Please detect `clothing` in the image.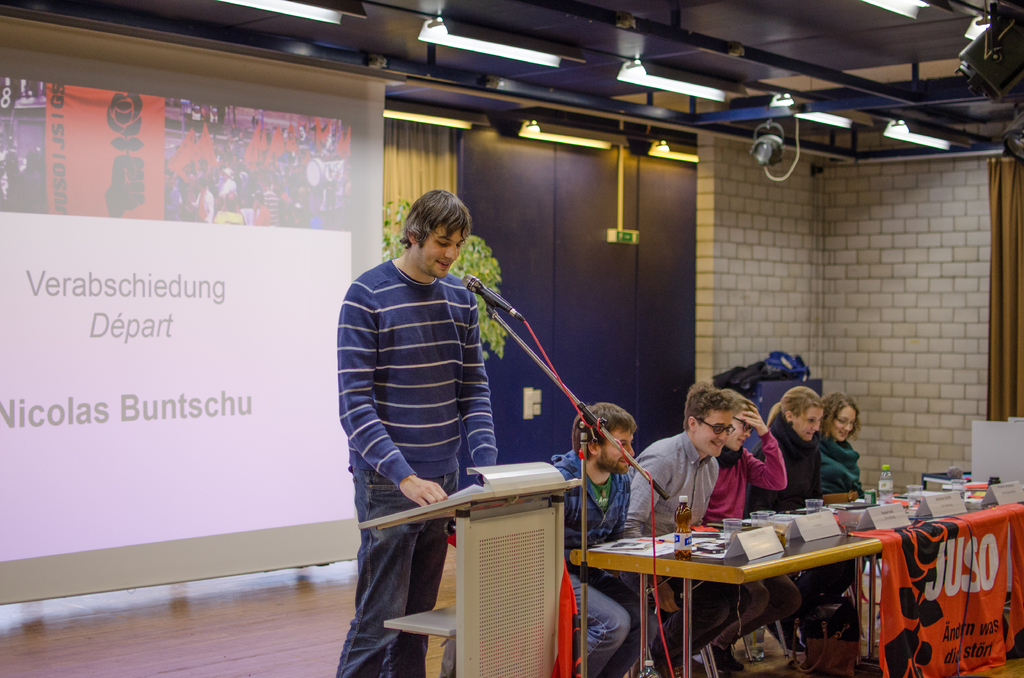
<bbox>699, 430, 781, 648</bbox>.
